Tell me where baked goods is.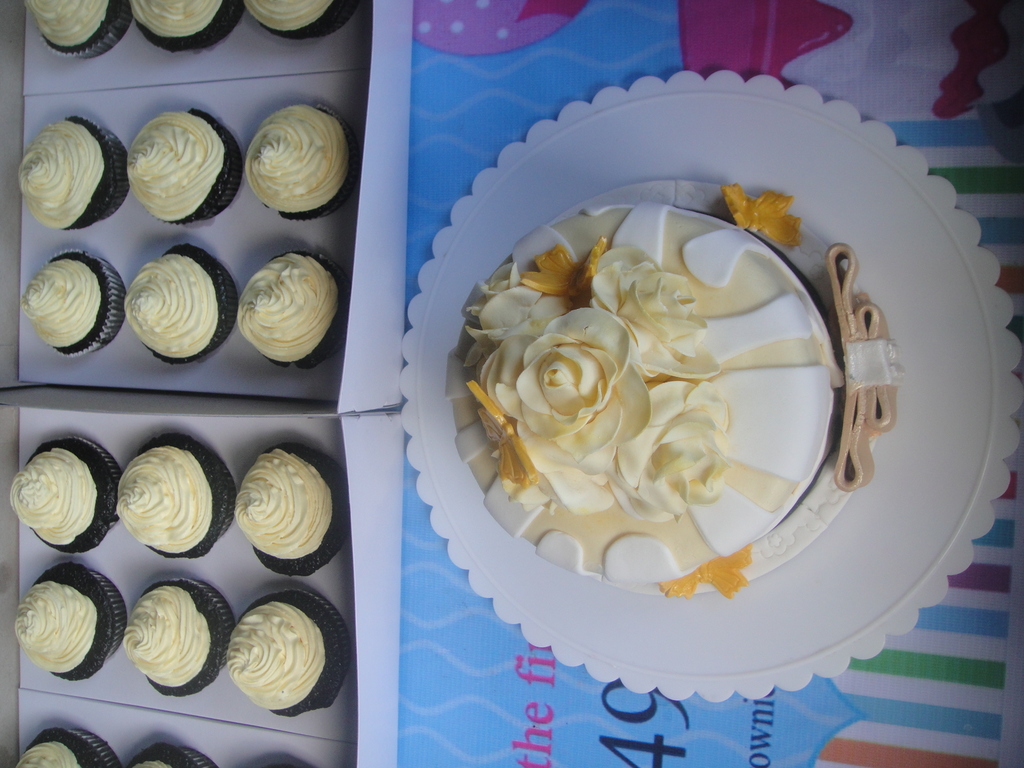
baked goods is at bbox(223, 586, 354, 718).
